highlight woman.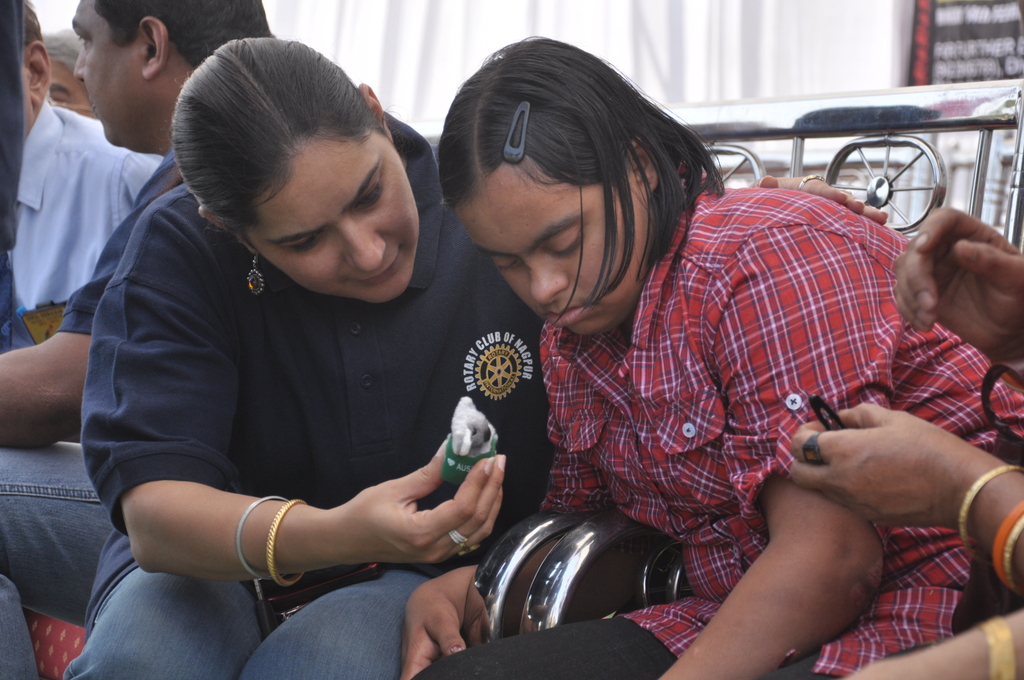
Highlighted region: <box>49,40,552,679</box>.
